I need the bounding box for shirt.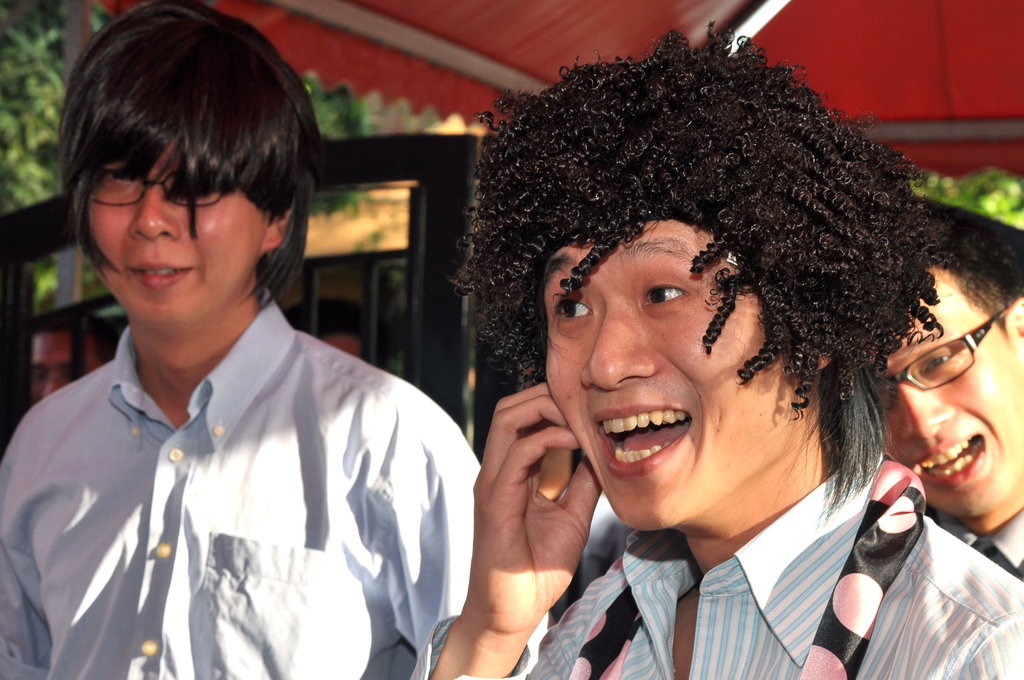
Here it is: bbox=(518, 466, 1023, 679).
